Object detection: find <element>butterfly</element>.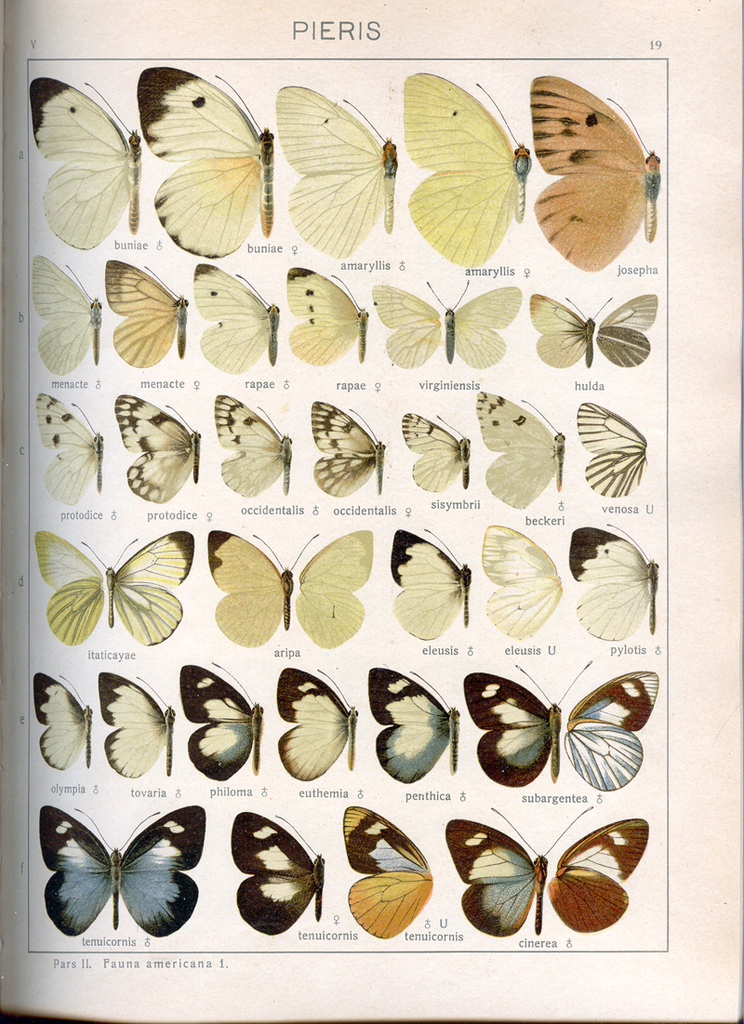
region(390, 526, 474, 643).
